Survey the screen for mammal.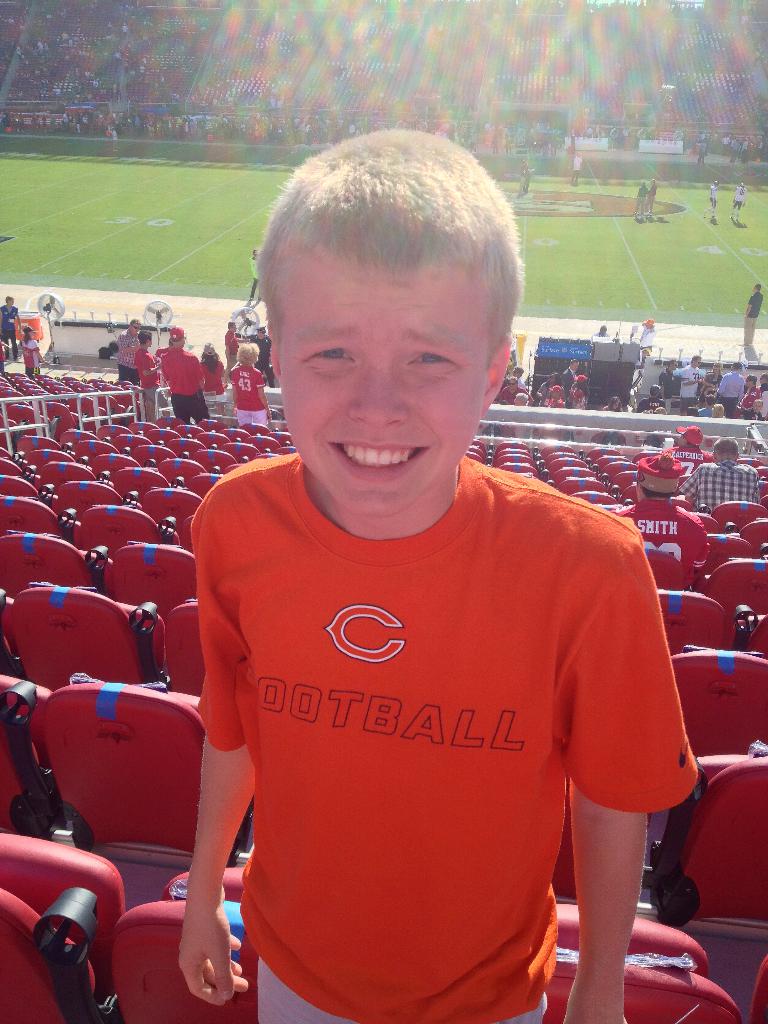
Survey found: (x1=233, y1=344, x2=271, y2=431).
